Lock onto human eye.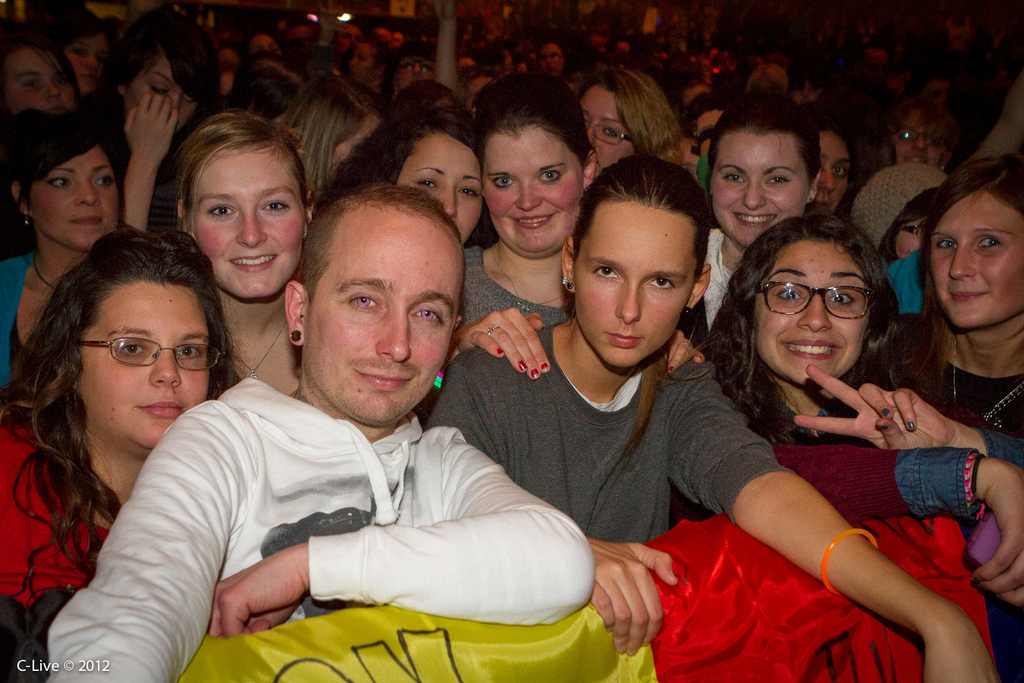
Locked: 260,197,290,214.
